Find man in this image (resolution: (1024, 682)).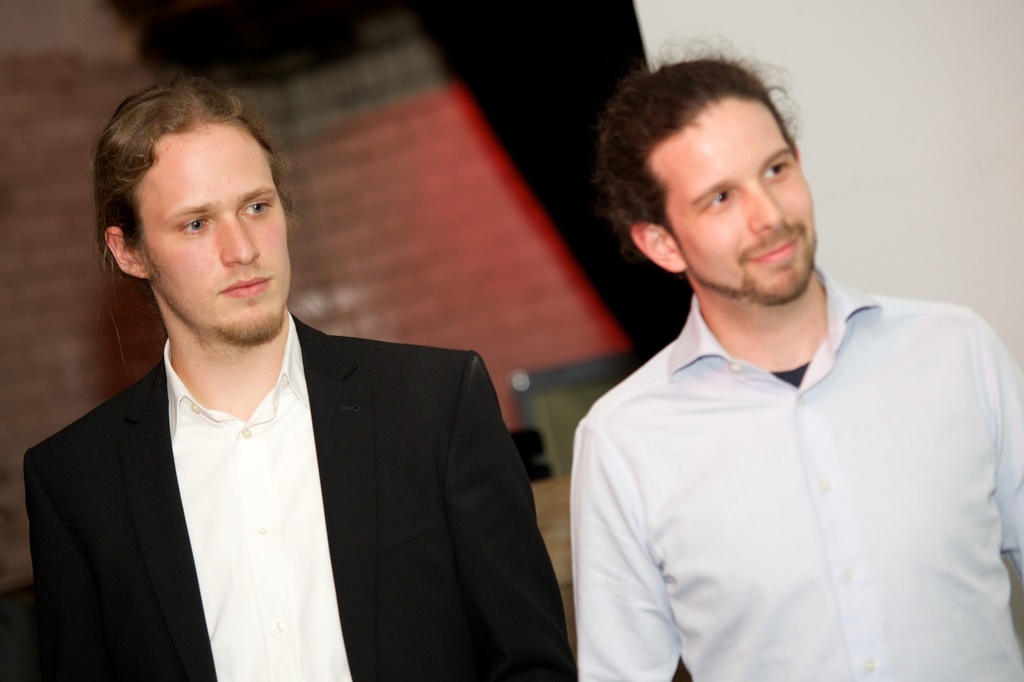
572,31,1023,681.
